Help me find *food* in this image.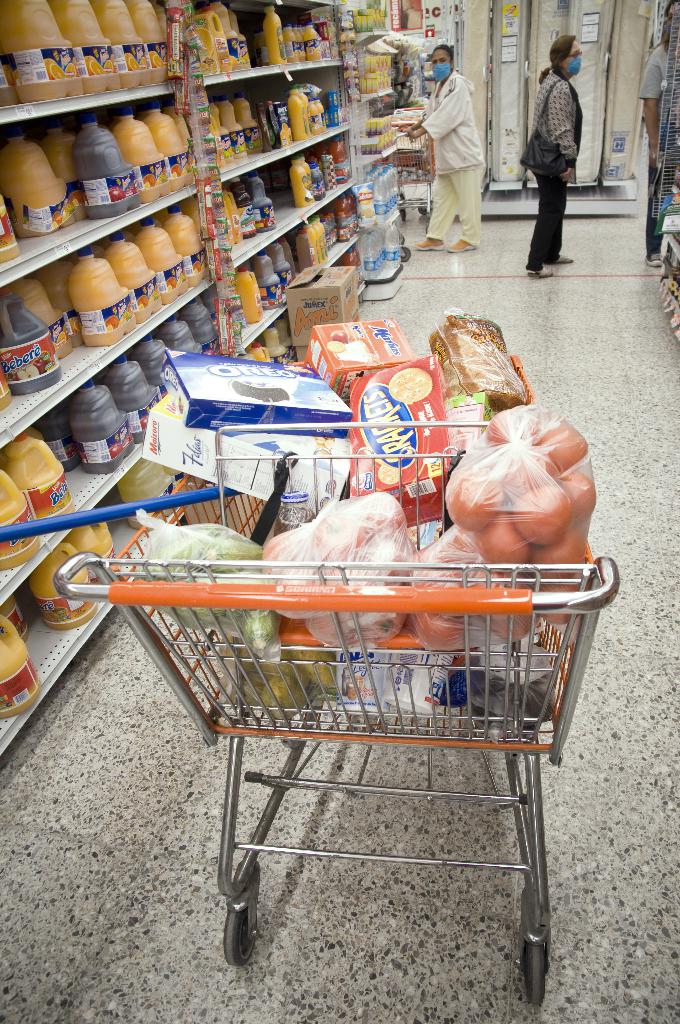
Found it: x1=198, y1=54, x2=220, y2=77.
